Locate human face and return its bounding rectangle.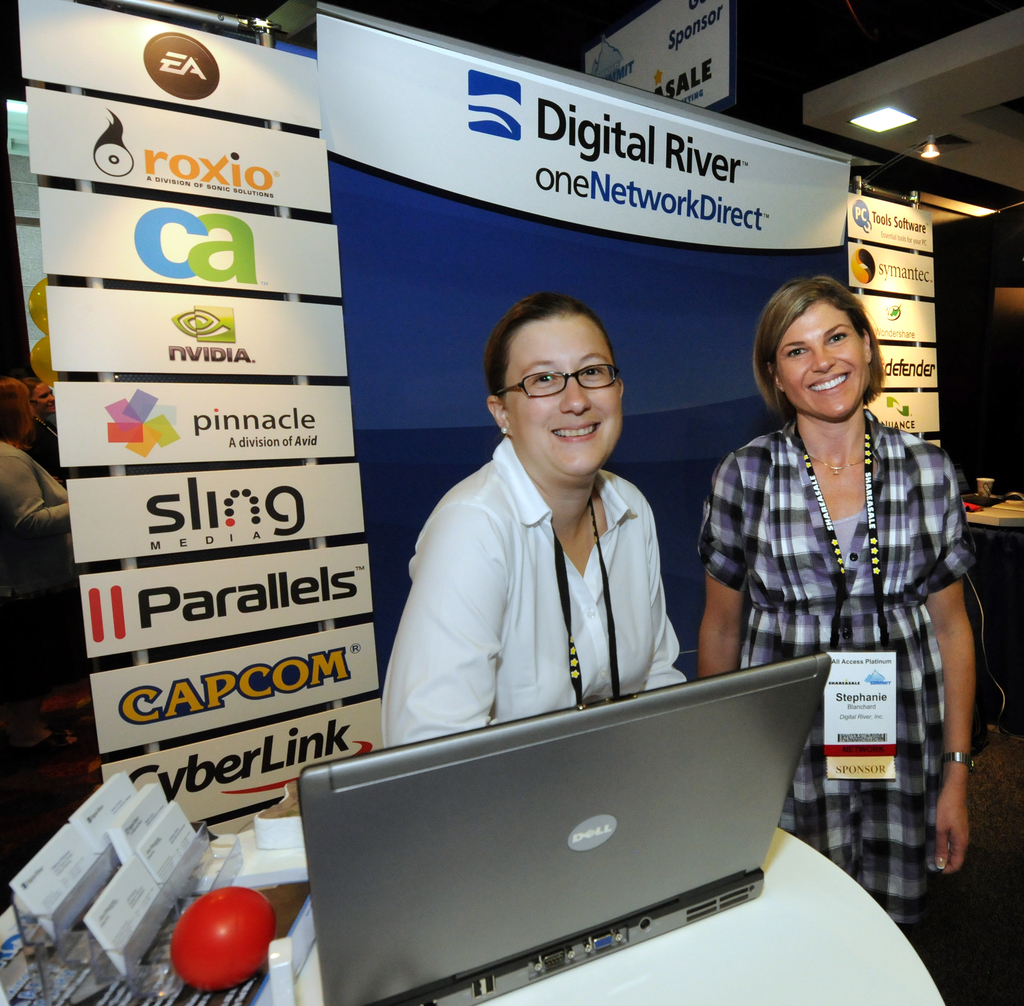
(501,313,621,490).
